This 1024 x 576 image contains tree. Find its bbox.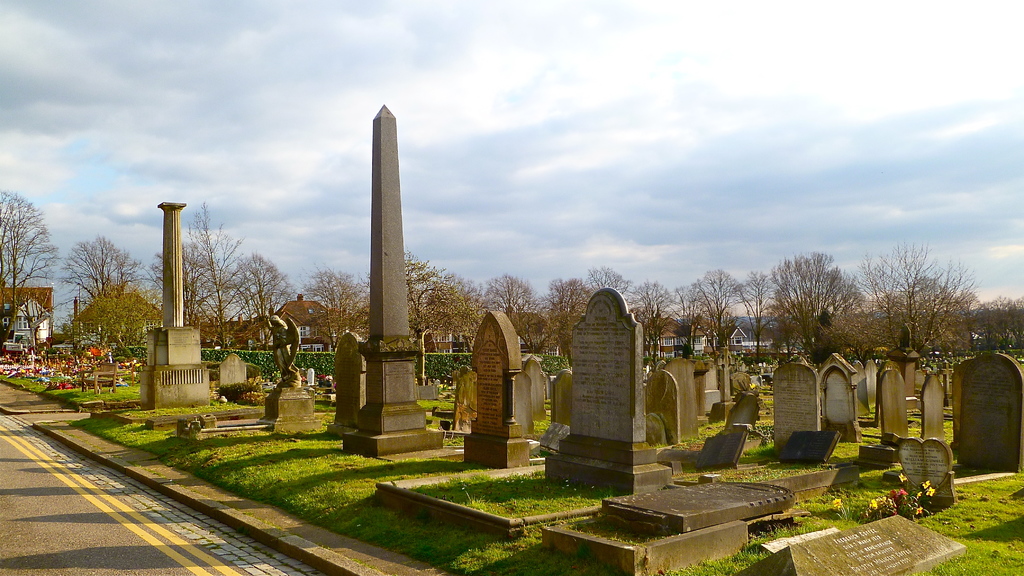
[left=60, top=236, right=150, bottom=337].
